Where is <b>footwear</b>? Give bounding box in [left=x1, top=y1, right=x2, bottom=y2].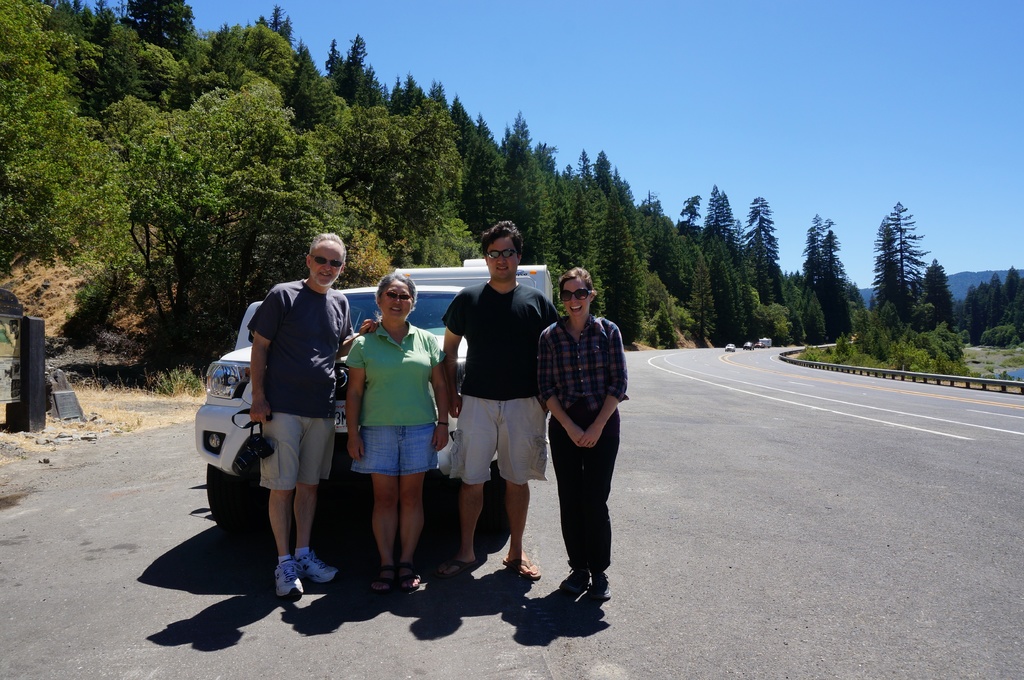
[left=293, top=553, right=332, bottom=581].
